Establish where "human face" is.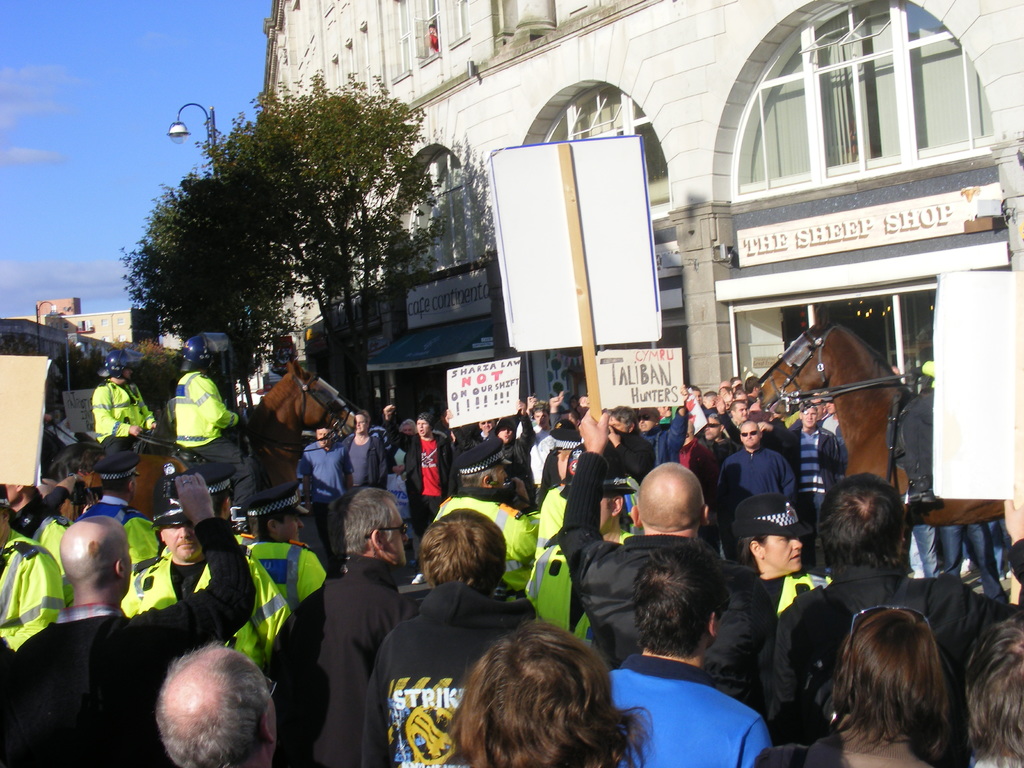
Established at (0,511,4,534).
